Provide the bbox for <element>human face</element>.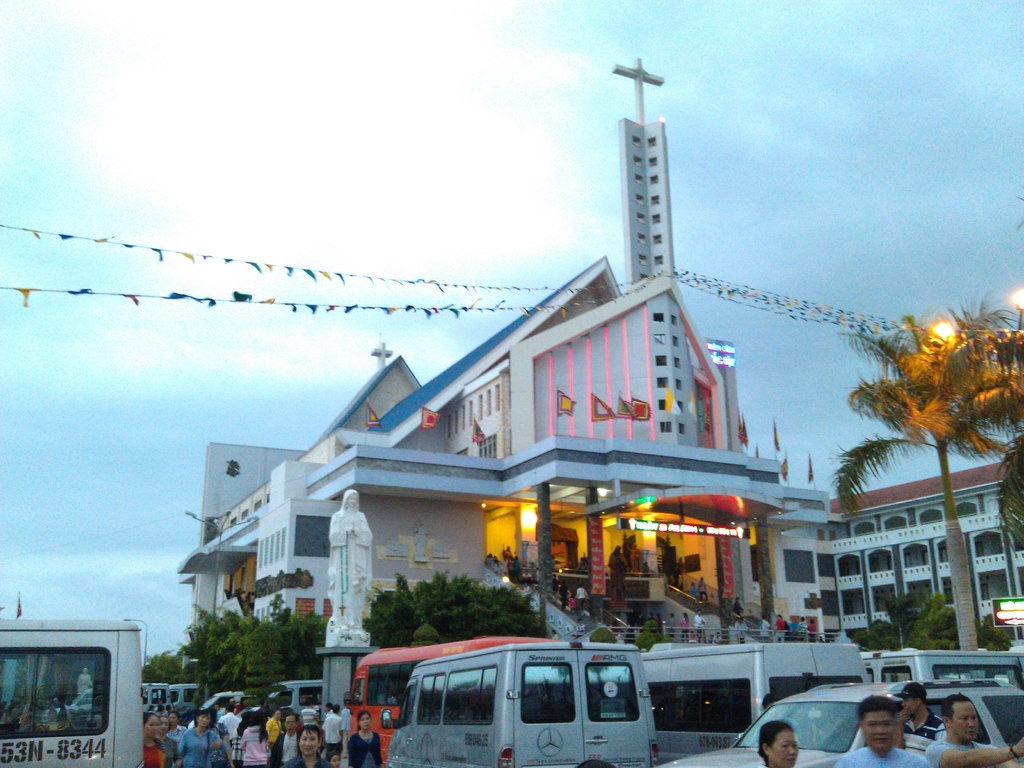
143 713 161 740.
